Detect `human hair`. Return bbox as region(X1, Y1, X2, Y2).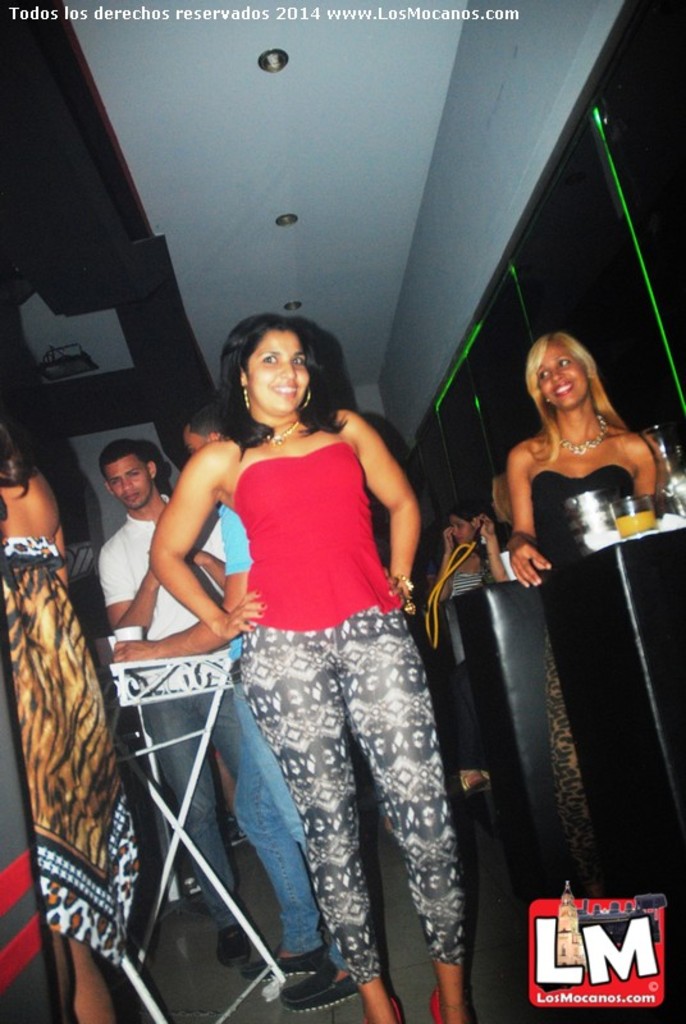
region(526, 321, 649, 454).
